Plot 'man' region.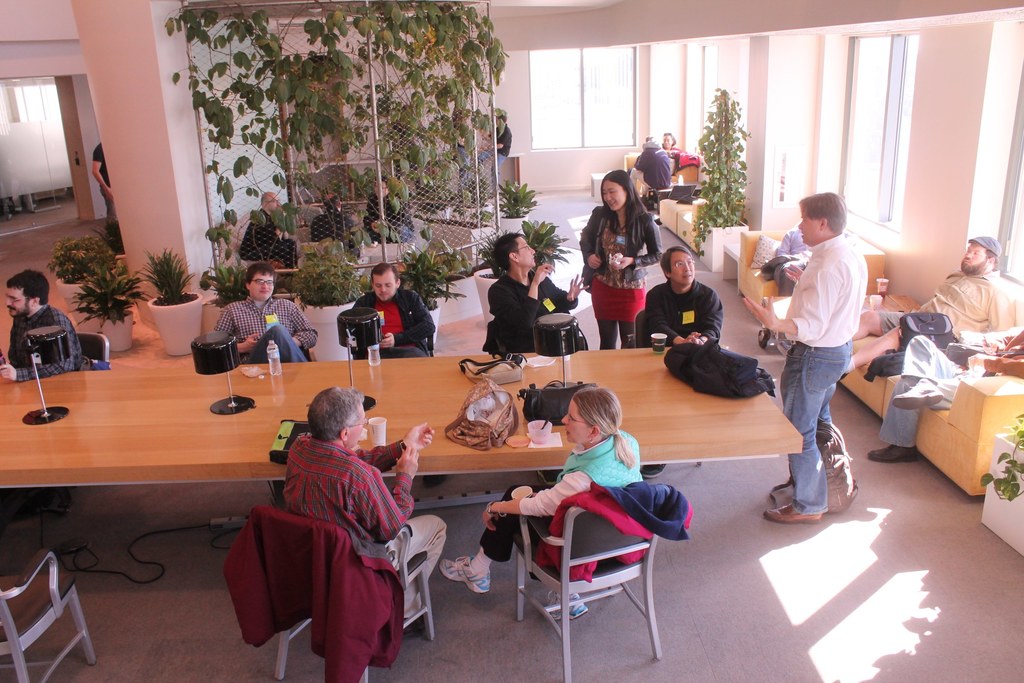
Plotted at l=483, t=233, r=584, b=359.
